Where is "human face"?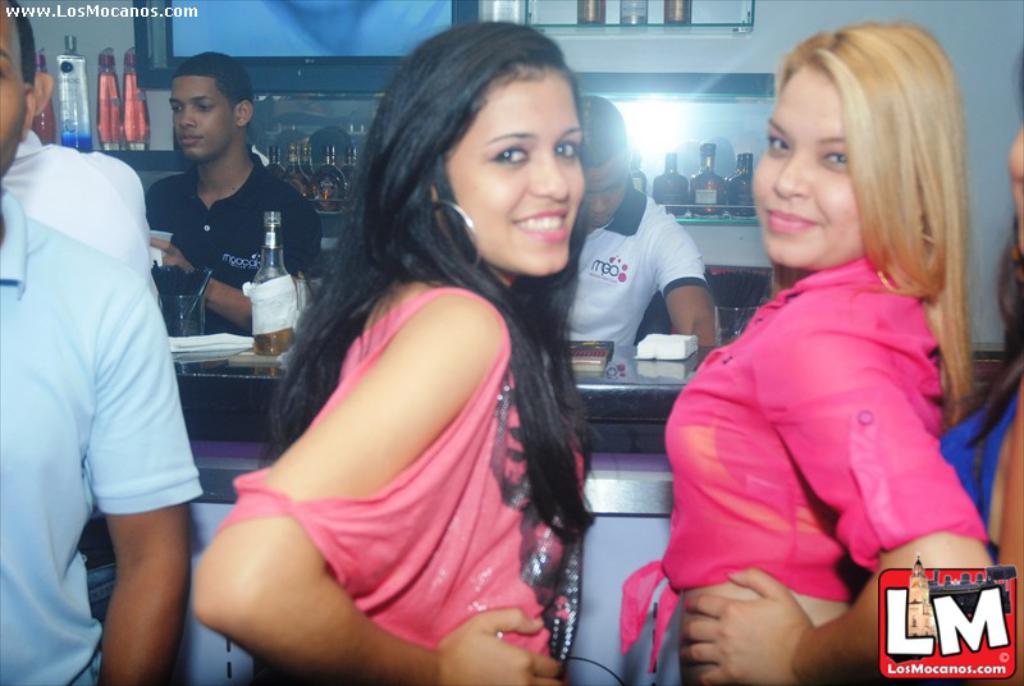
[left=742, top=60, right=856, bottom=265].
